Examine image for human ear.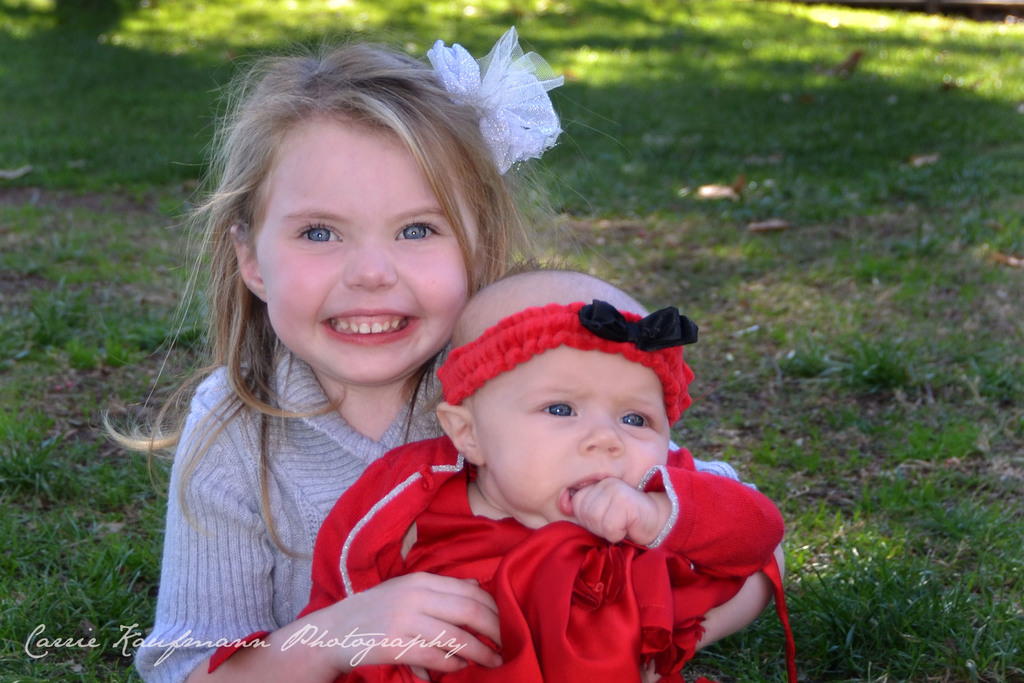
Examination result: [235, 220, 270, 303].
